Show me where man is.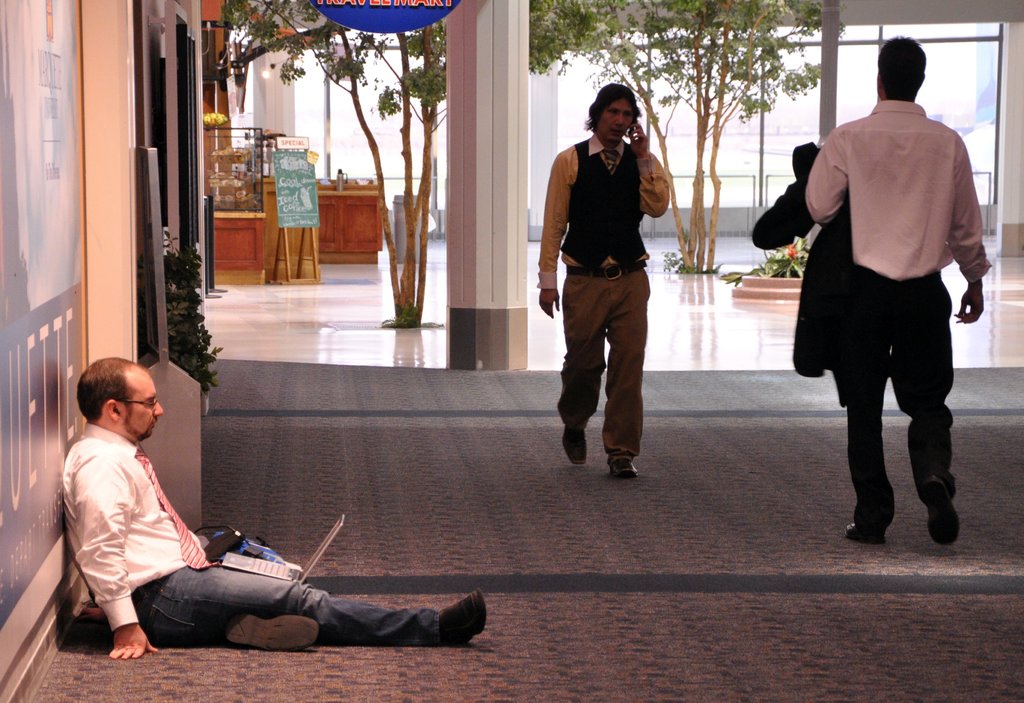
man is at (776, 54, 981, 543).
